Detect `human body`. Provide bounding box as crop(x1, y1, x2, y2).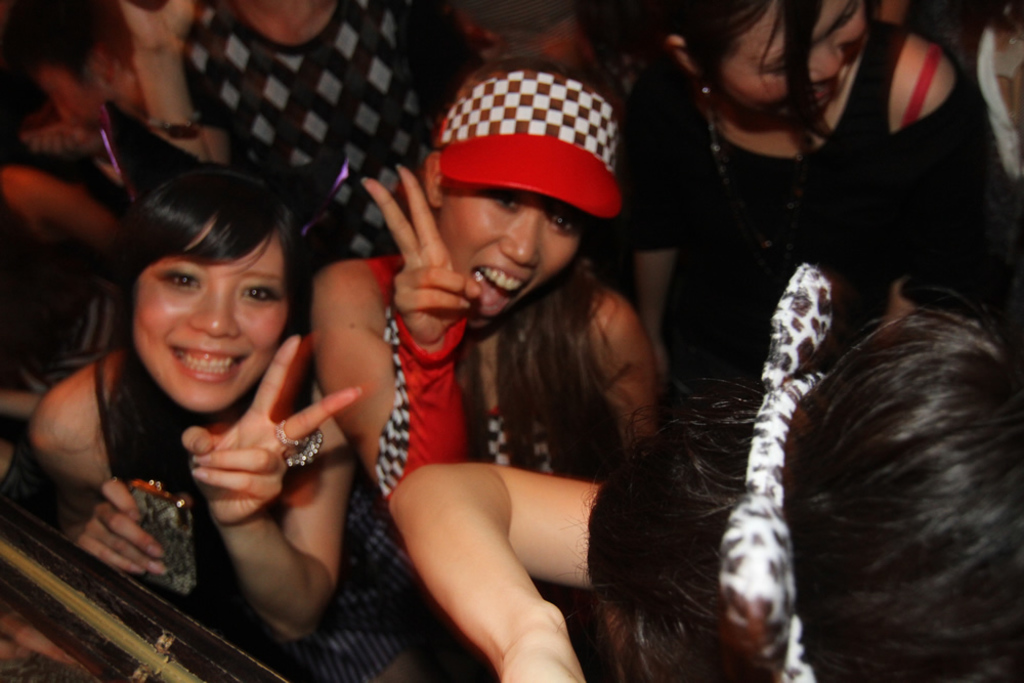
crop(306, 177, 700, 682).
